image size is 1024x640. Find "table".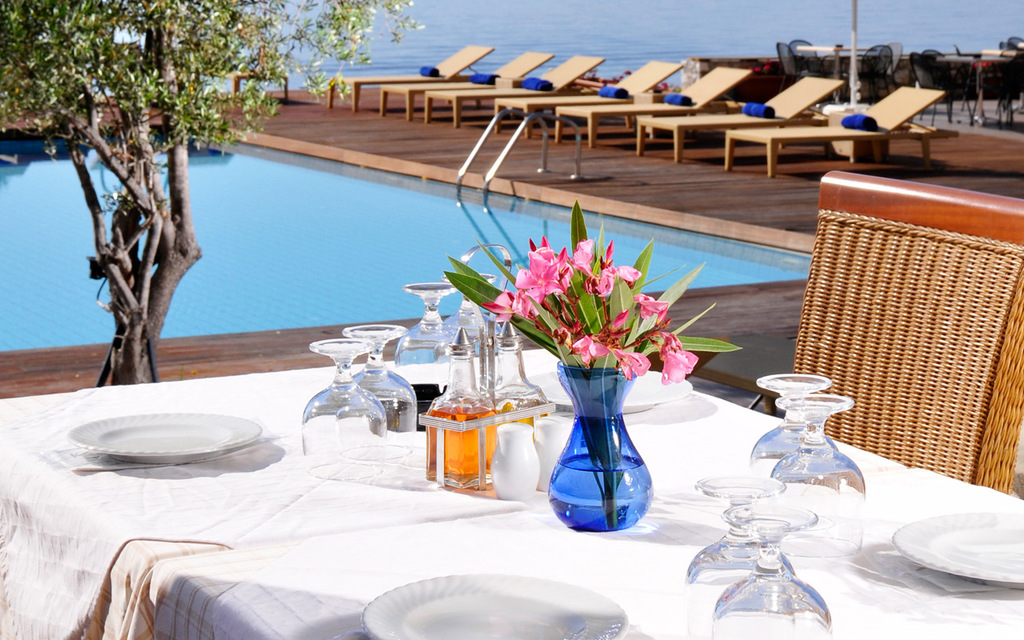
region(946, 50, 1010, 123).
